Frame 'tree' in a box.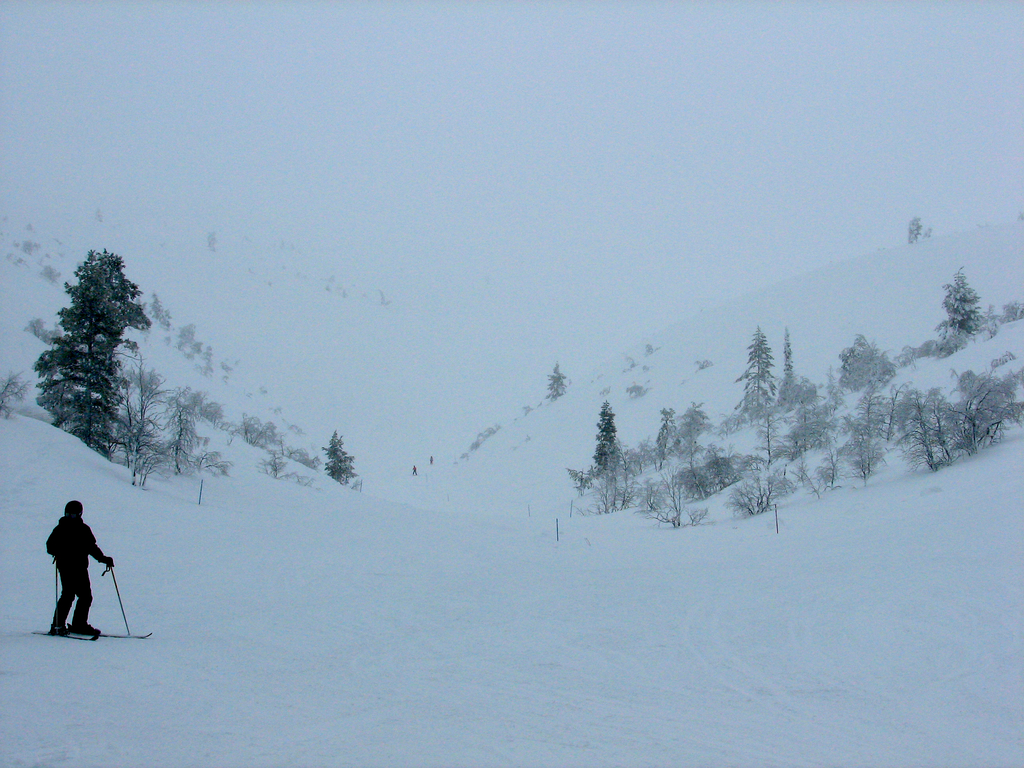
crop(115, 352, 164, 485).
